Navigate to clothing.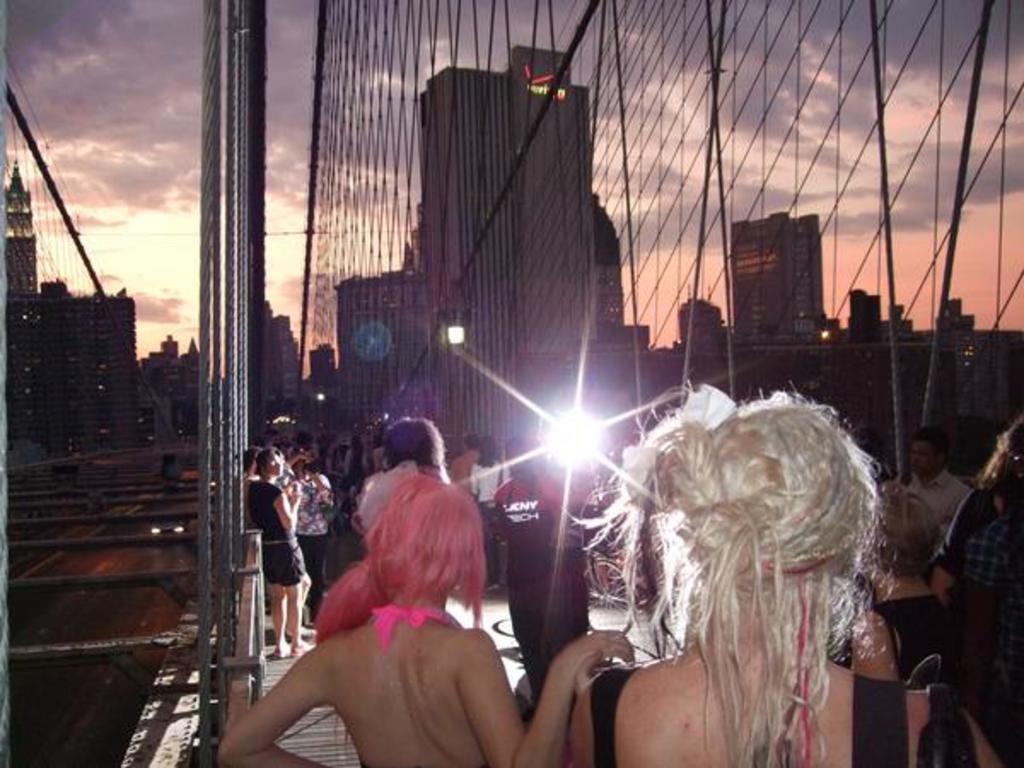
Navigation target: [589,679,910,766].
